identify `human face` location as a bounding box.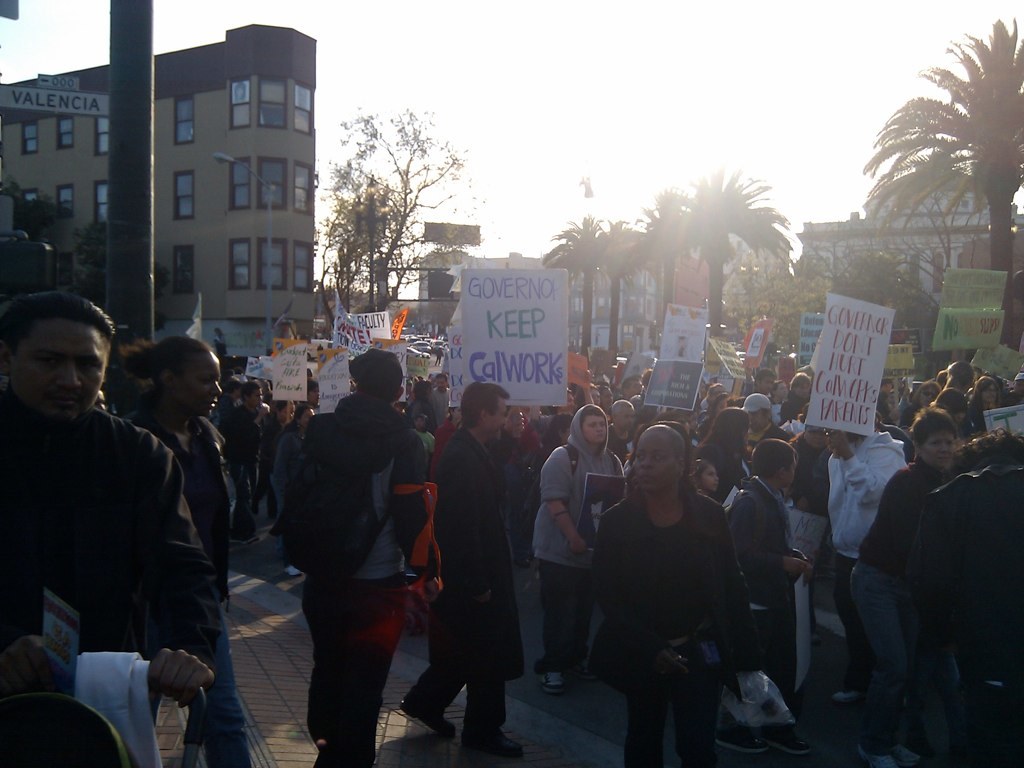
Rect(637, 431, 676, 491).
